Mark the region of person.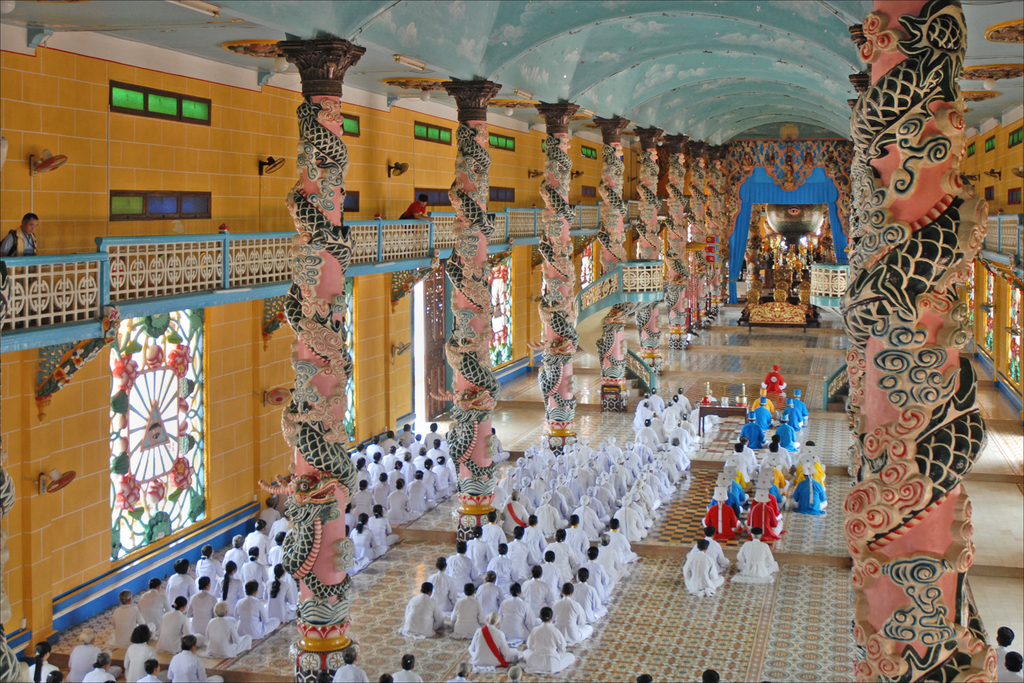
Region: left=513, top=510, right=553, bottom=553.
